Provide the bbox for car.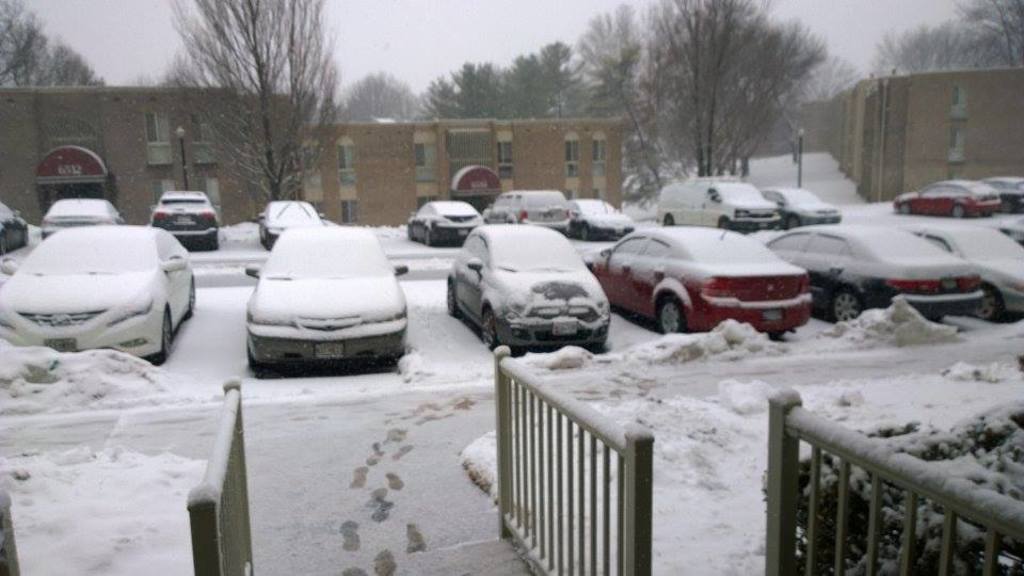
[149,181,224,256].
